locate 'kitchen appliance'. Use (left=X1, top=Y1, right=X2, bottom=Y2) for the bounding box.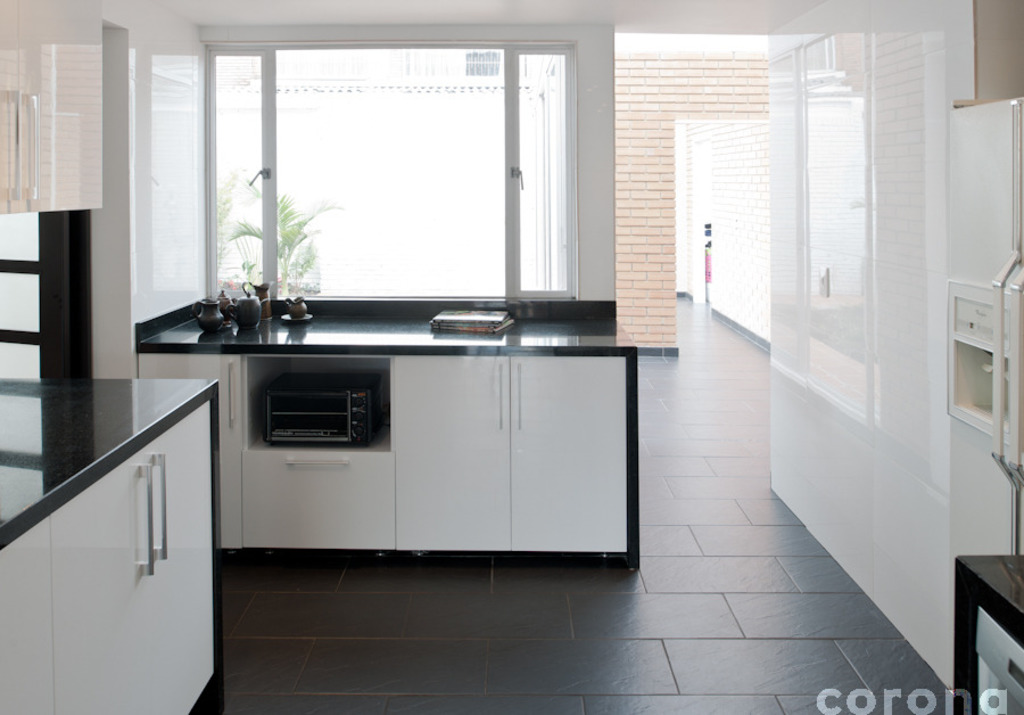
(left=264, top=371, right=383, bottom=442).
